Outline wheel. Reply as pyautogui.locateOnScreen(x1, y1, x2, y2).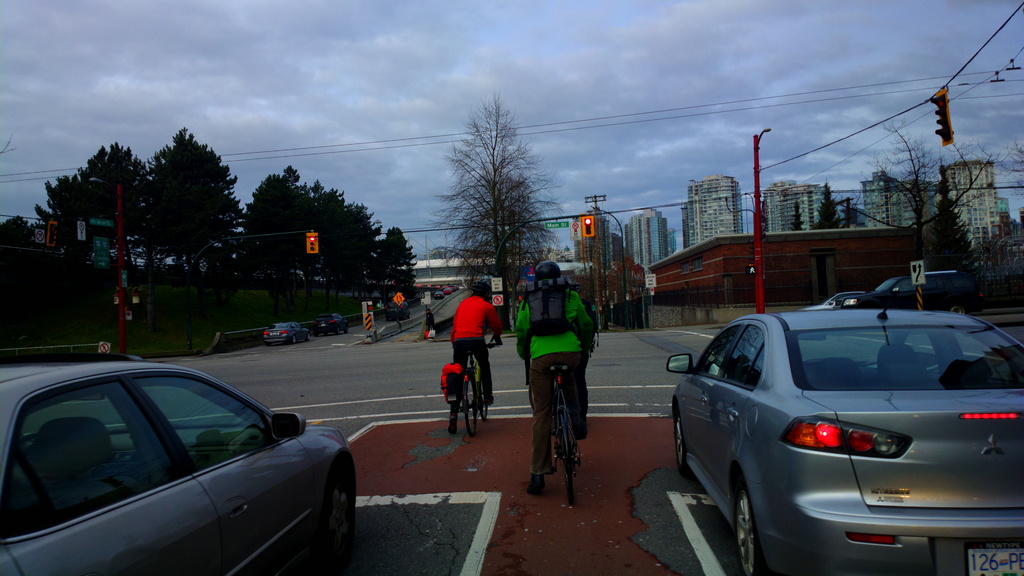
pyautogui.locateOnScreen(563, 454, 573, 505).
